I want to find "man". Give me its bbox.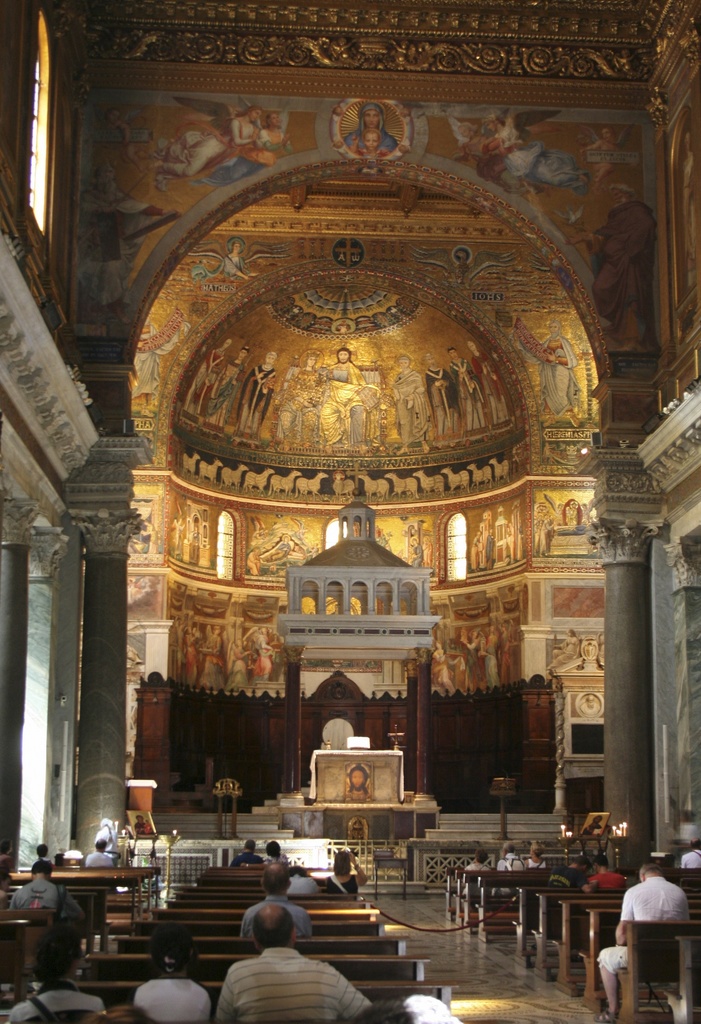
<box>241,852,311,938</box>.
